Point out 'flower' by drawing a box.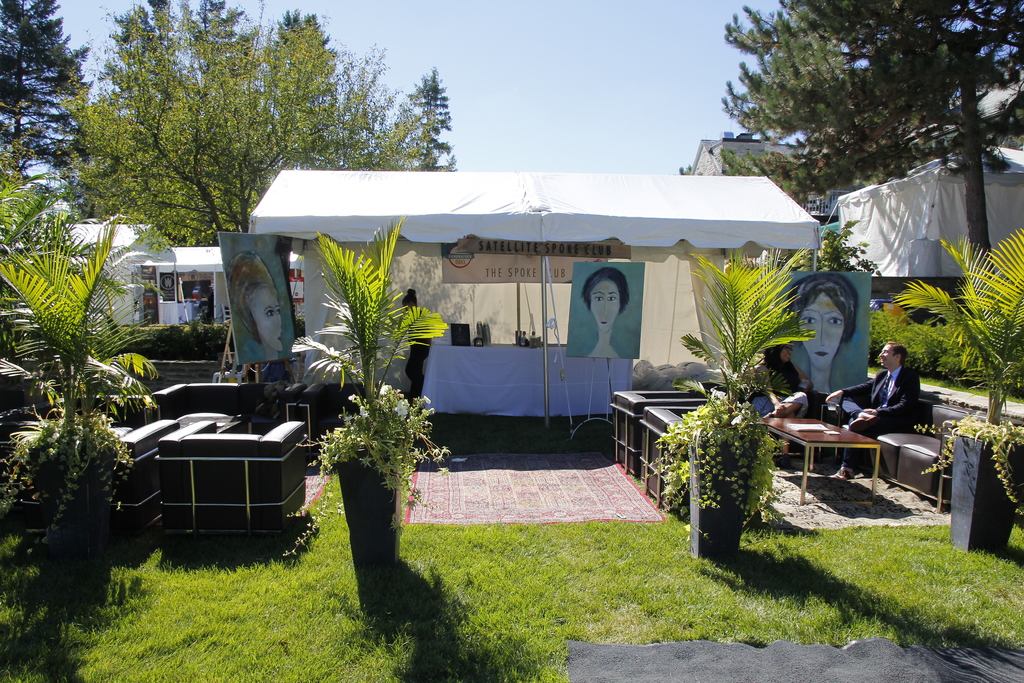
<region>741, 410, 749, 419</region>.
